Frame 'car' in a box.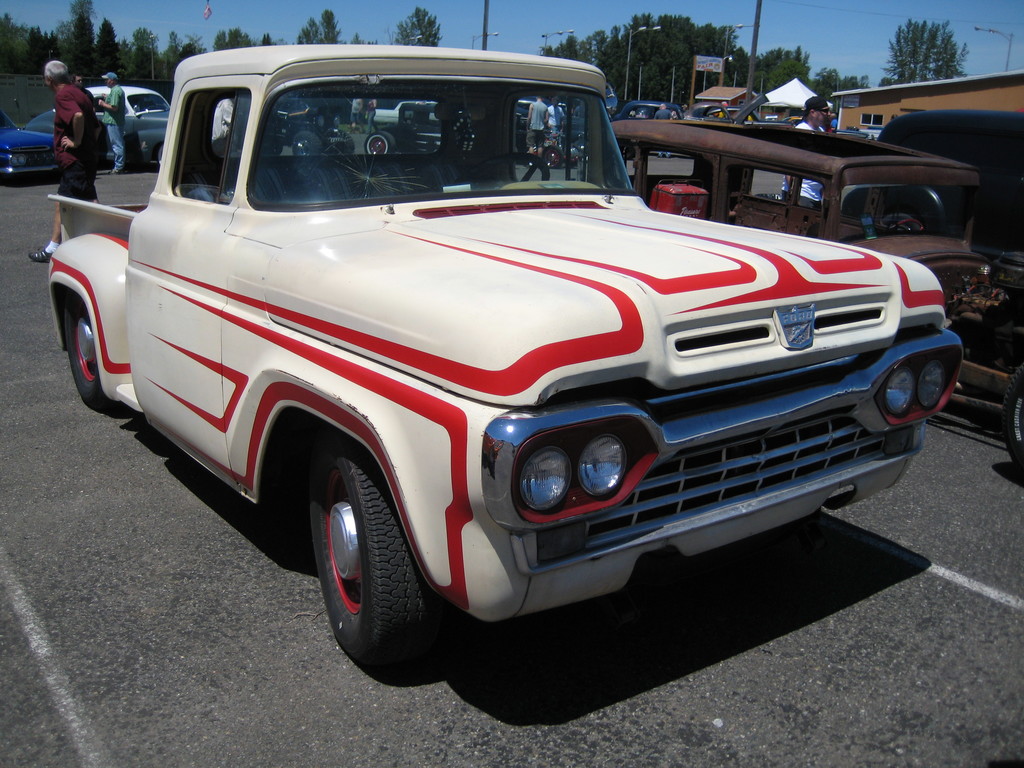
24 86 172 164.
